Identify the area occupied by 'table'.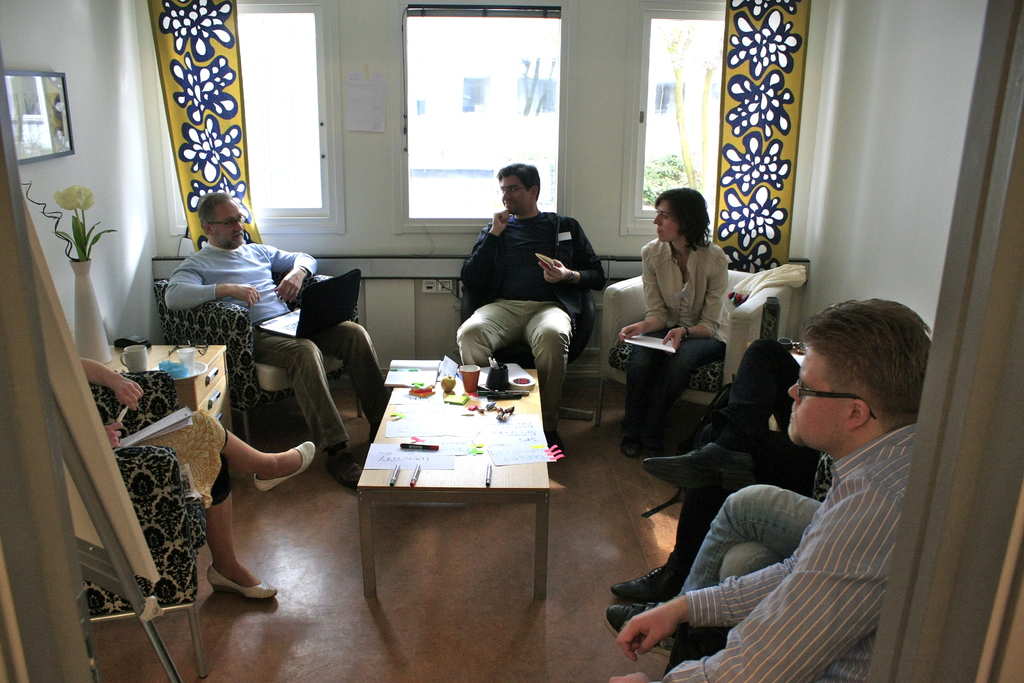
Area: {"left": 355, "top": 368, "right": 551, "bottom": 600}.
